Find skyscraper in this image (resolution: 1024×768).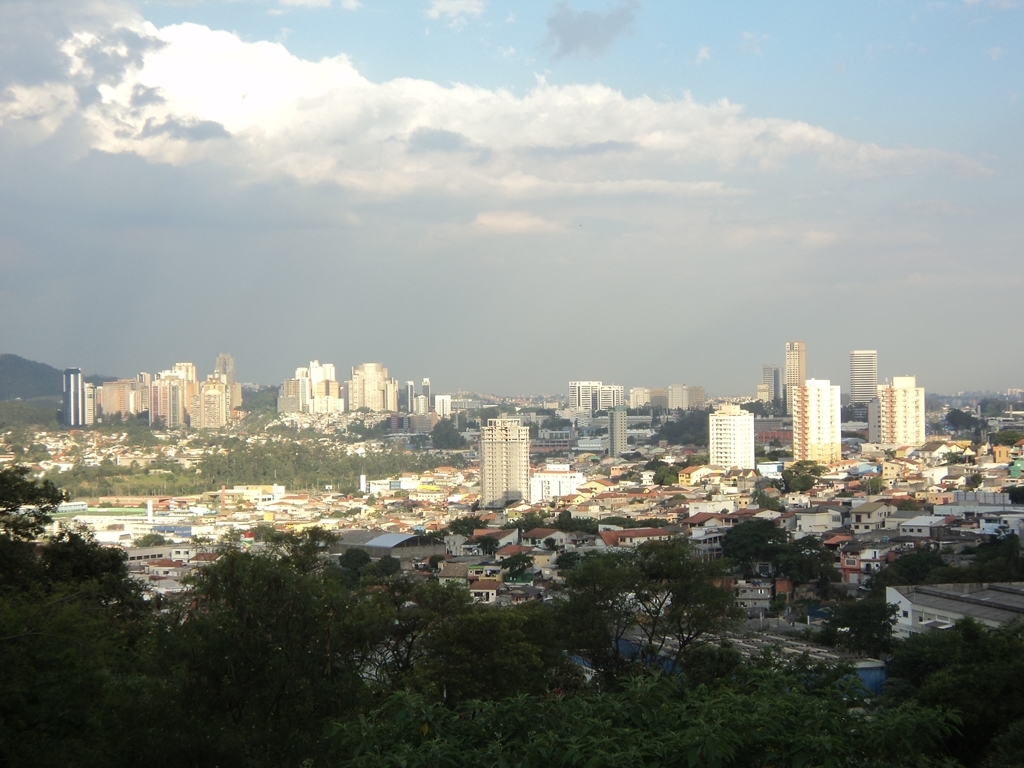
Rect(782, 338, 808, 418).
